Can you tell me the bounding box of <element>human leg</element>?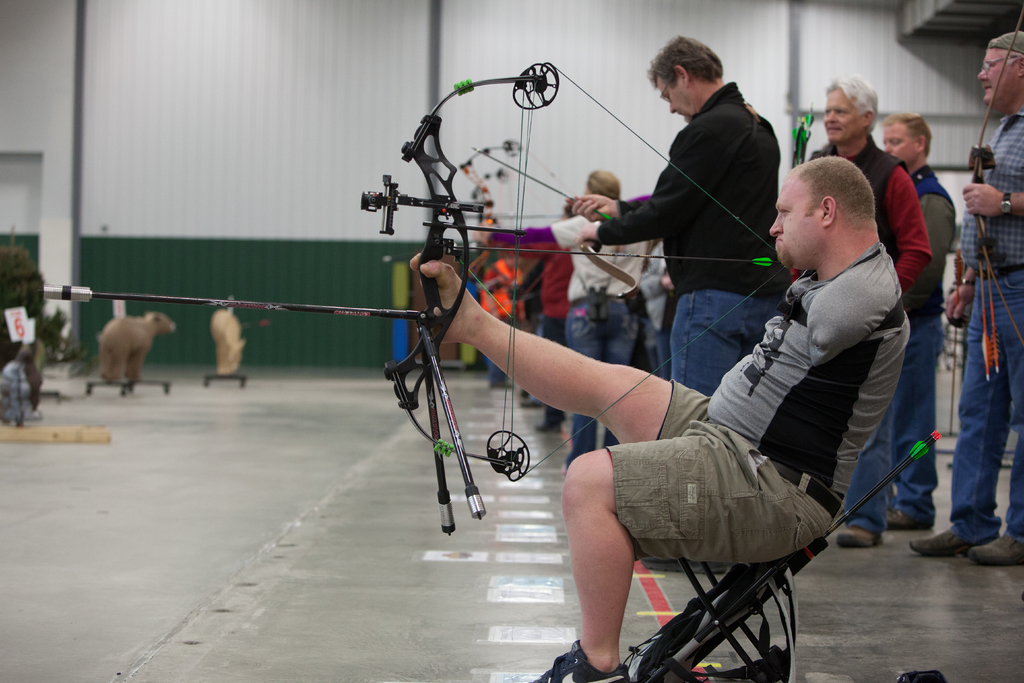
<box>605,293,639,368</box>.
